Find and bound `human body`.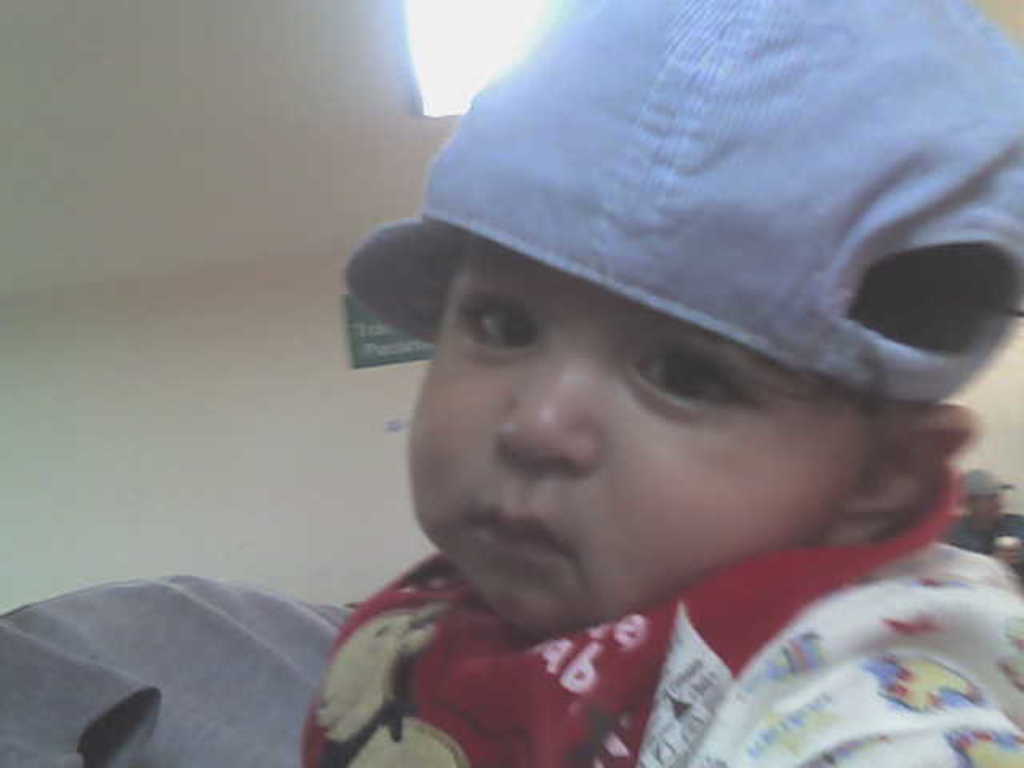
Bound: 261:106:1013:752.
